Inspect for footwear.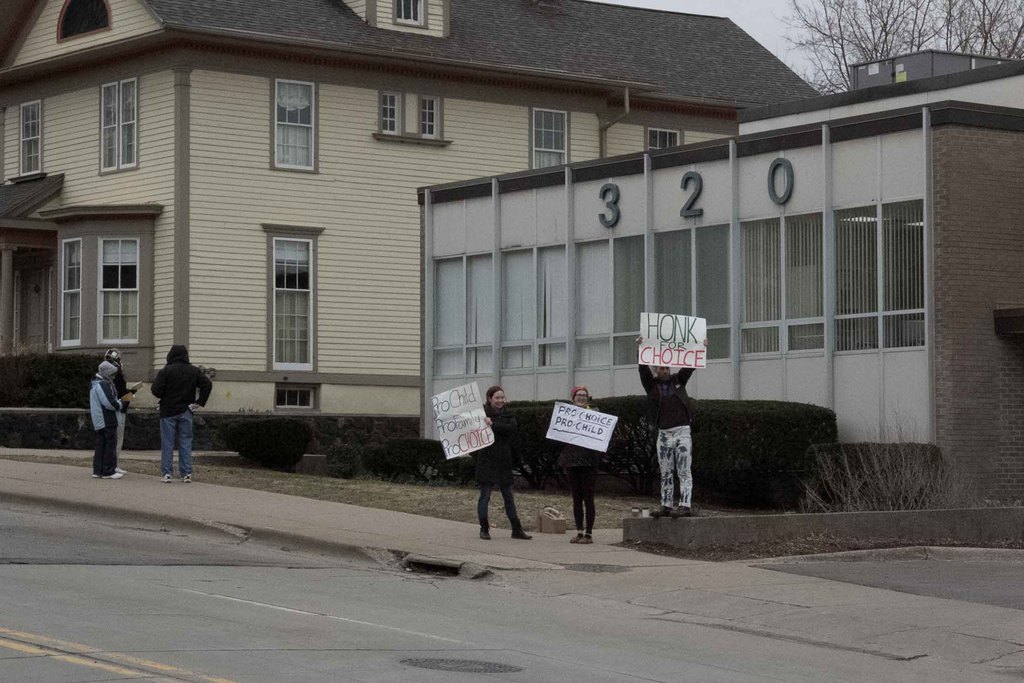
Inspection: BBox(104, 468, 125, 480).
